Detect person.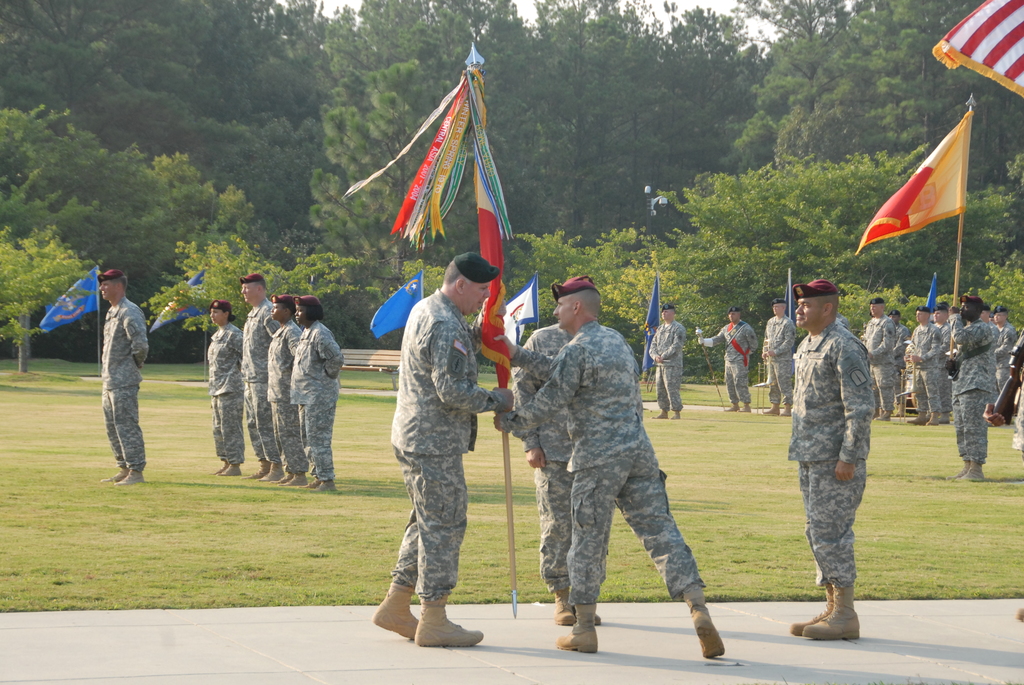
Detected at [left=203, top=303, right=243, bottom=475].
